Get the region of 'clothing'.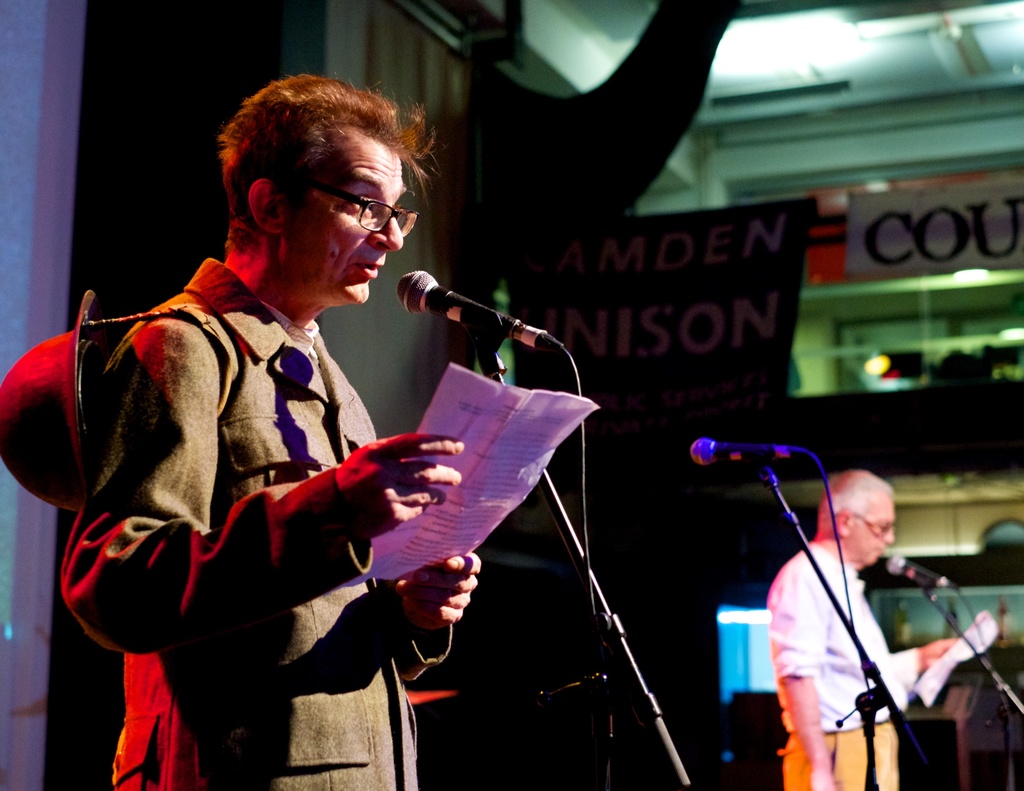
Rect(60, 259, 457, 790).
